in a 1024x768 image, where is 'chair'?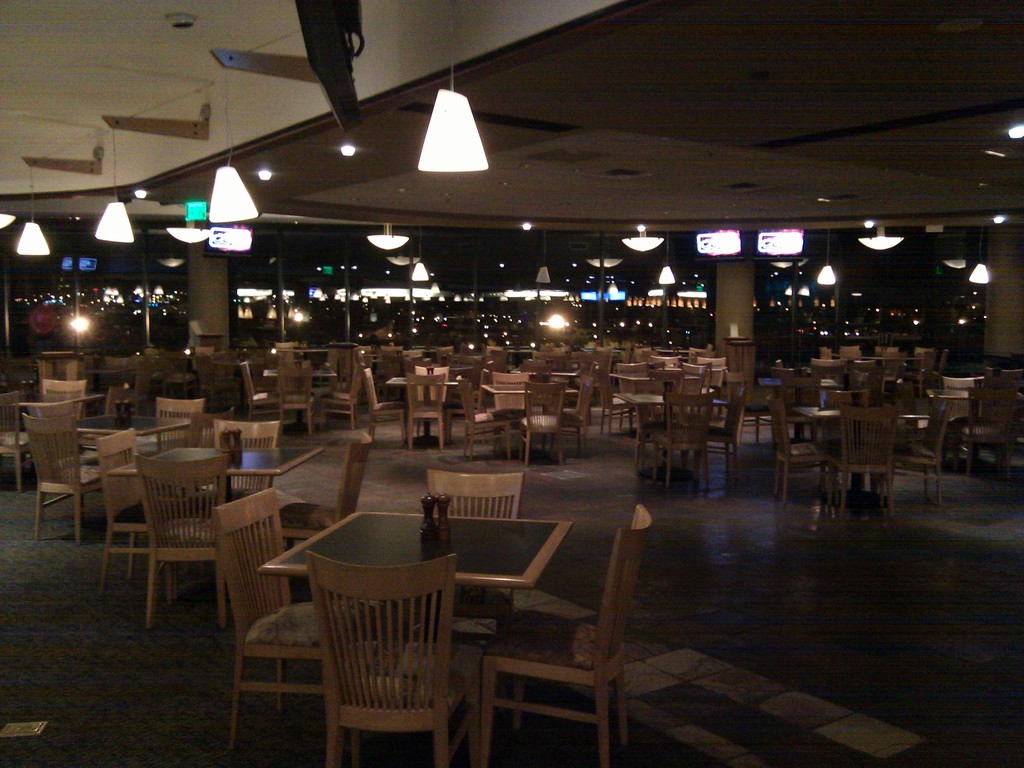
detection(91, 426, 200, 594).
